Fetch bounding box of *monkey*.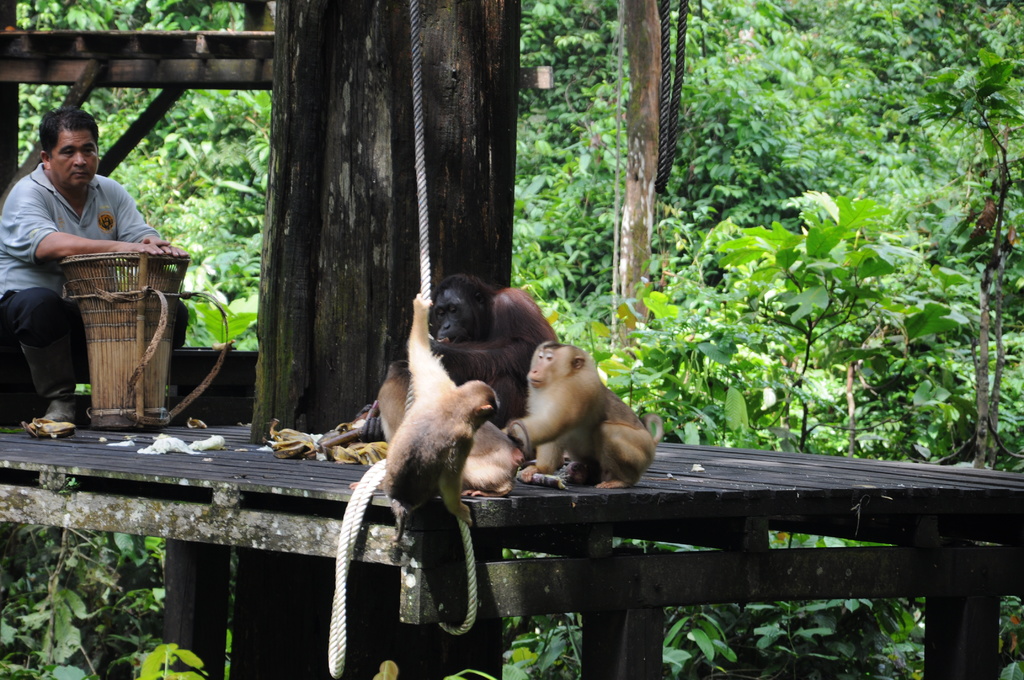
Bbox: [509, 340, 657, 491].
